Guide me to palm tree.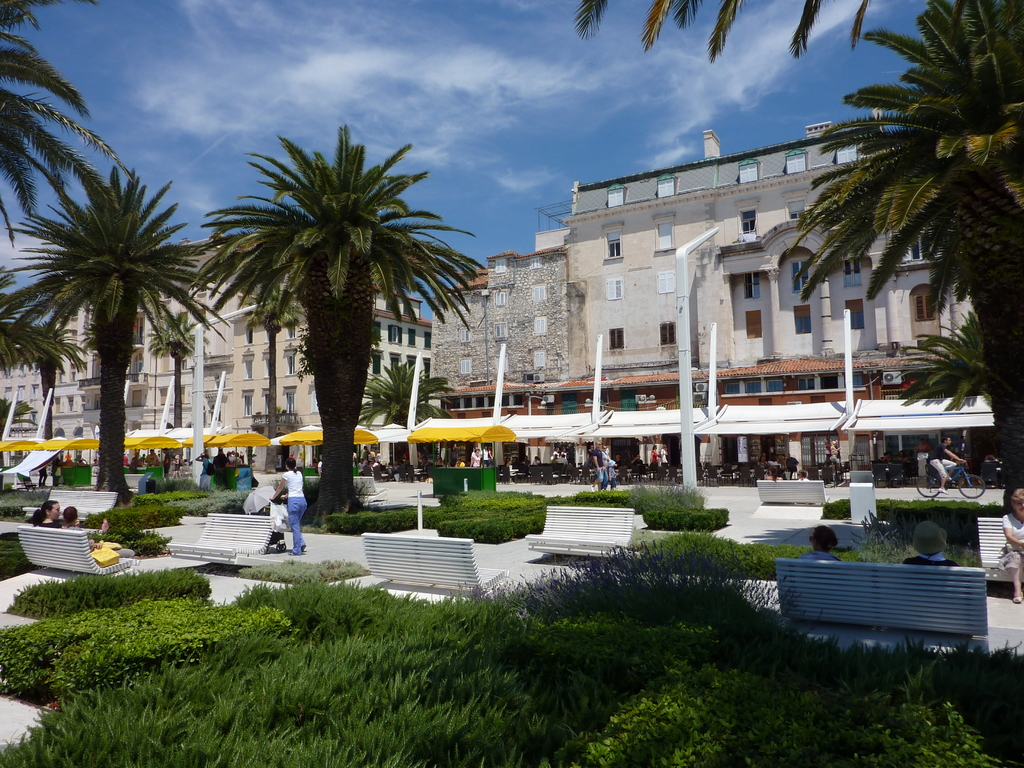
Guidance: [x1=806, y1=0, x2=1023, y2=488].
